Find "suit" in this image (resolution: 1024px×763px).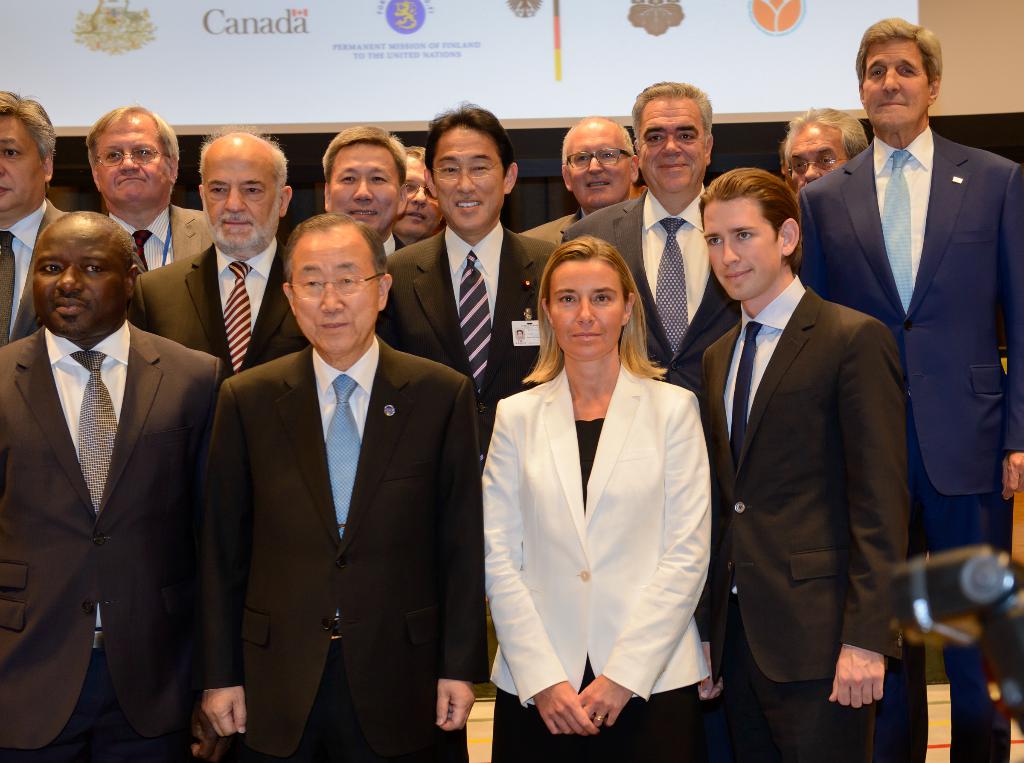
<region>0, 323, 223, 762</region>.
